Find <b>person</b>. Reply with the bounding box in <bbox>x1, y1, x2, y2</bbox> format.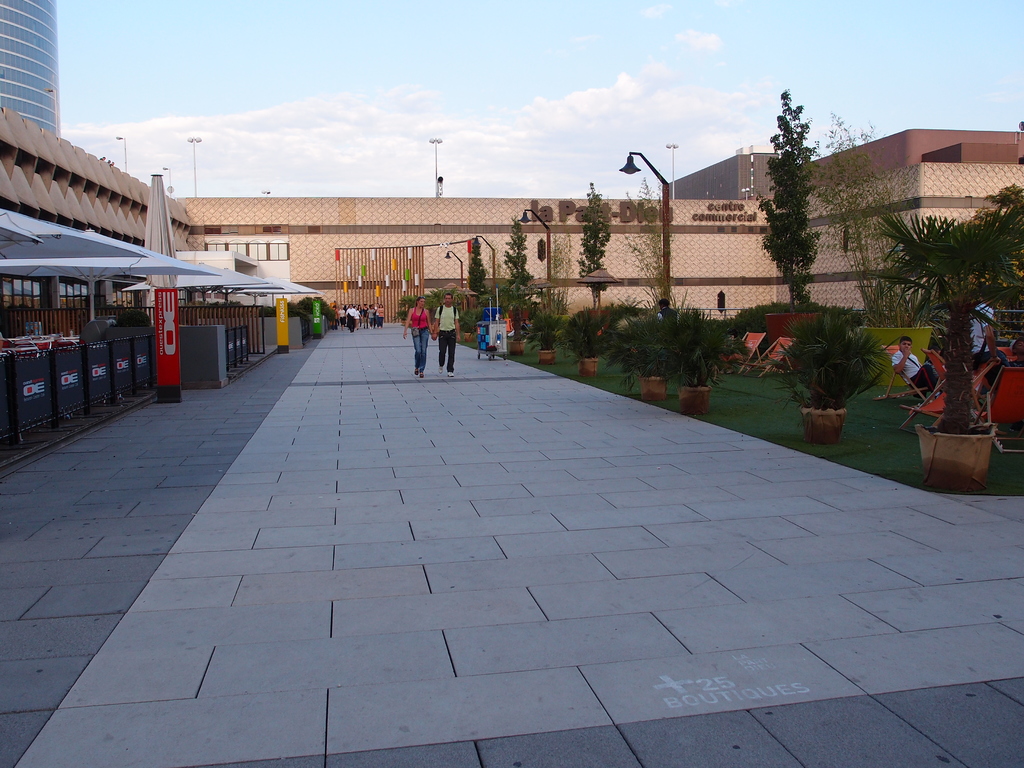
<bbox>404, 302, 431, 376</bbox>.
